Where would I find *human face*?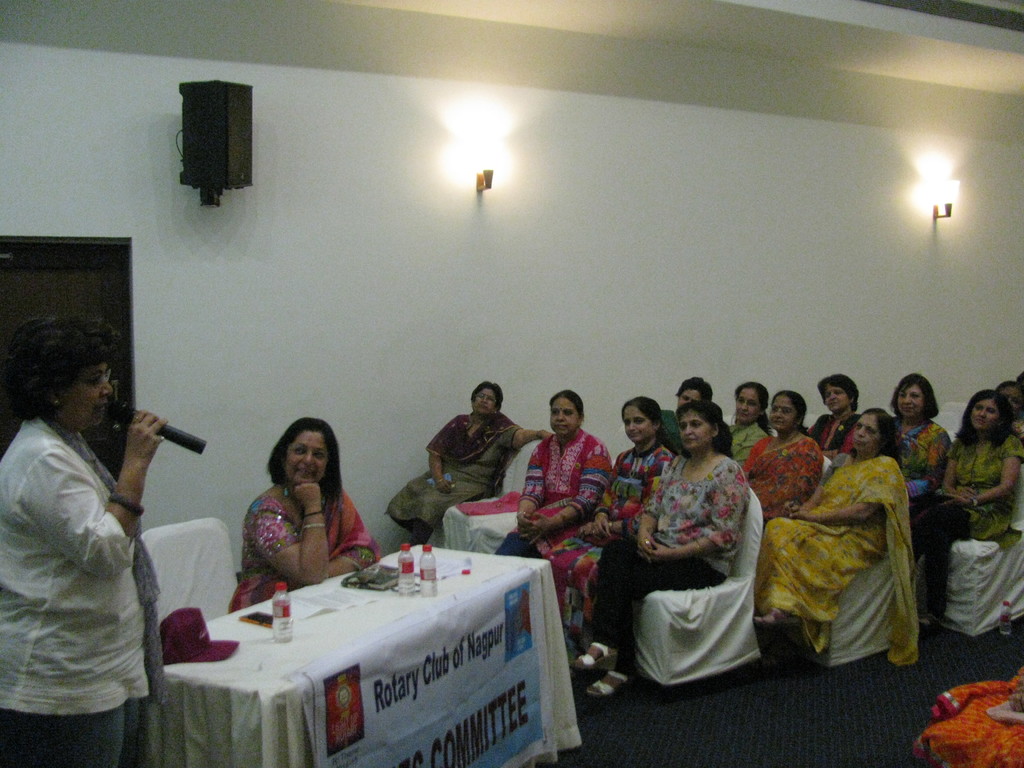
At crop(996, 387, 1017, 402).
